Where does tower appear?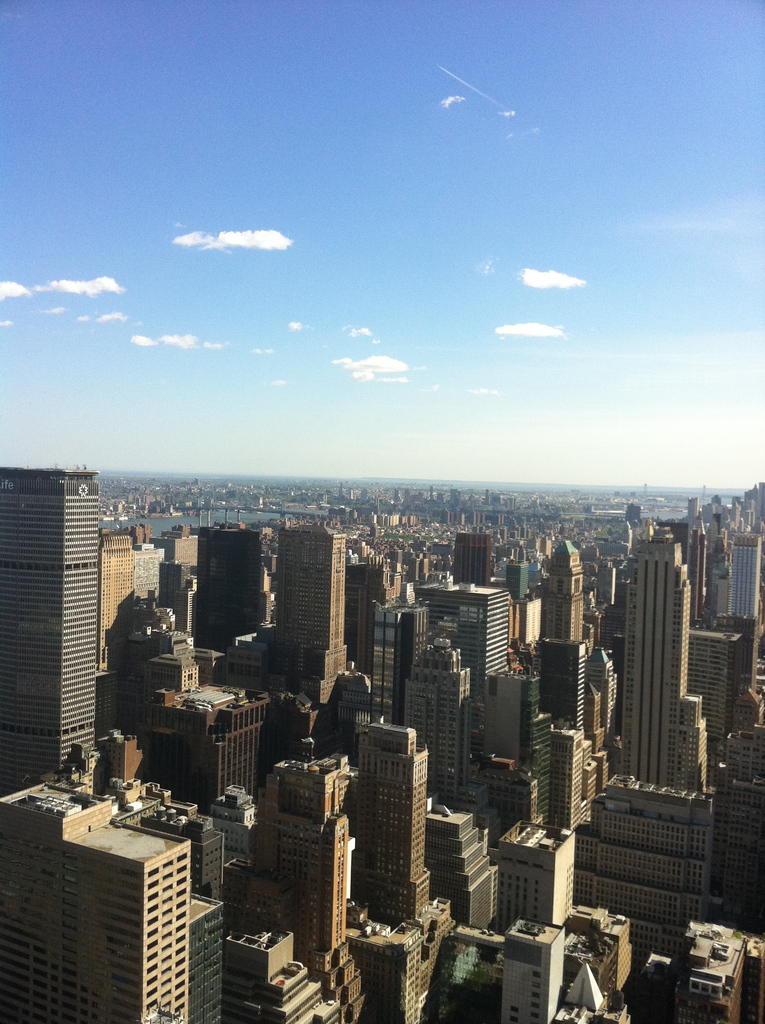
Appears at (x1=269, y1=529, x2=360, y2=705).
